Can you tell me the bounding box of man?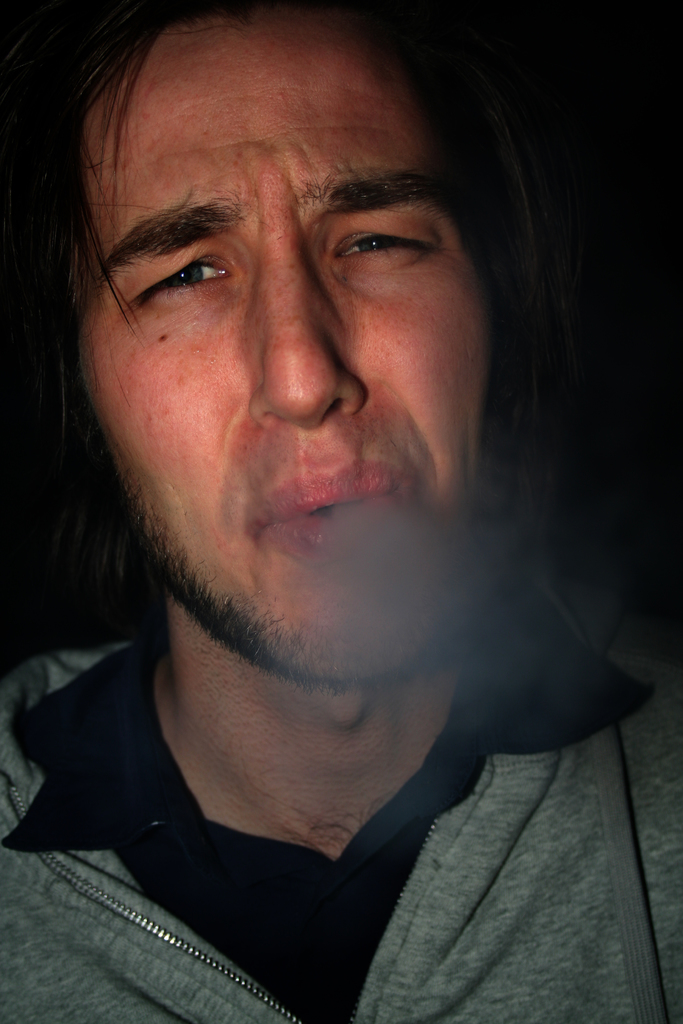
x1=0, y1=0, x2=638, y2=1000.
